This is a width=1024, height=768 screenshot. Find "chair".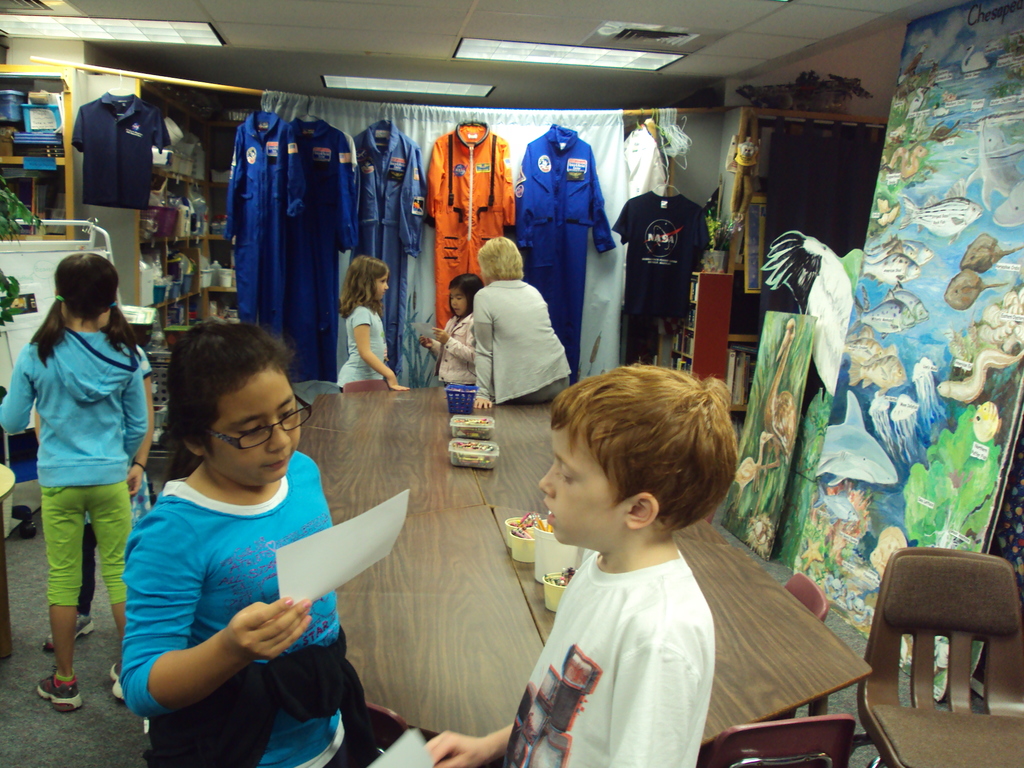
Bounding box: 356/696/410/763.
